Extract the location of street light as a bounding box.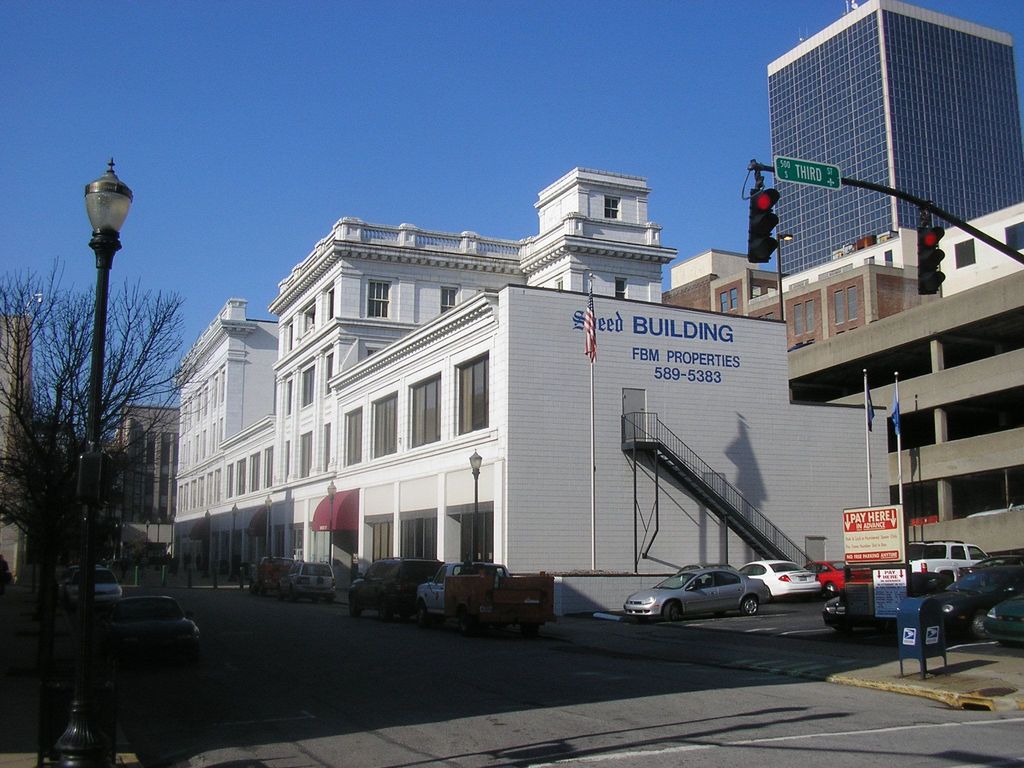
4,139,168,725.
